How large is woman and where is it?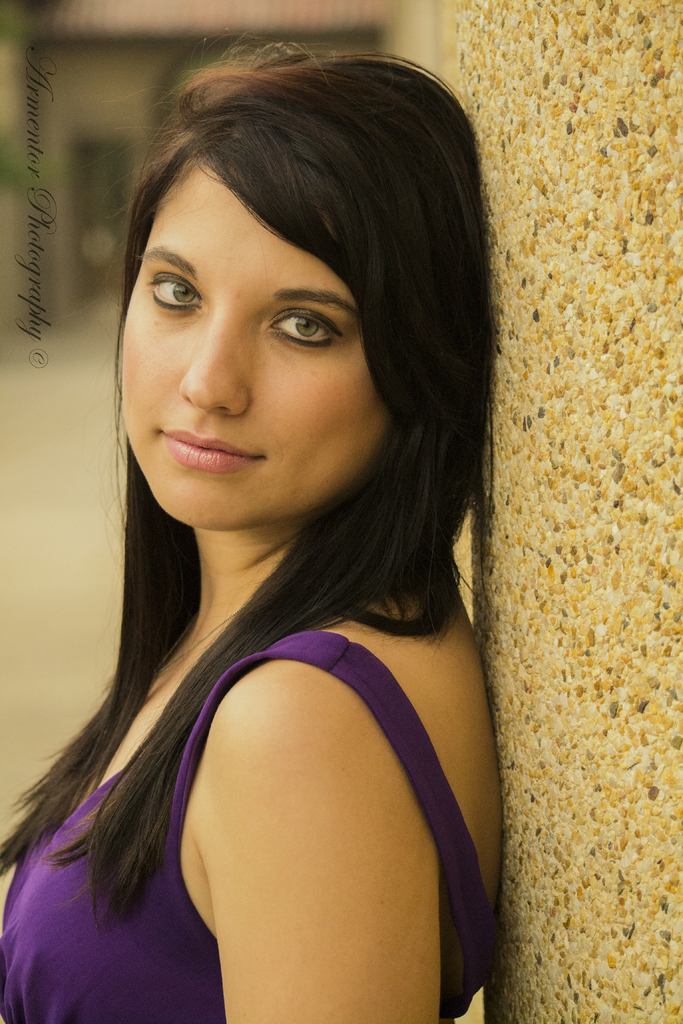
Bounding box: bbox(0, 36, 506, 1023).
